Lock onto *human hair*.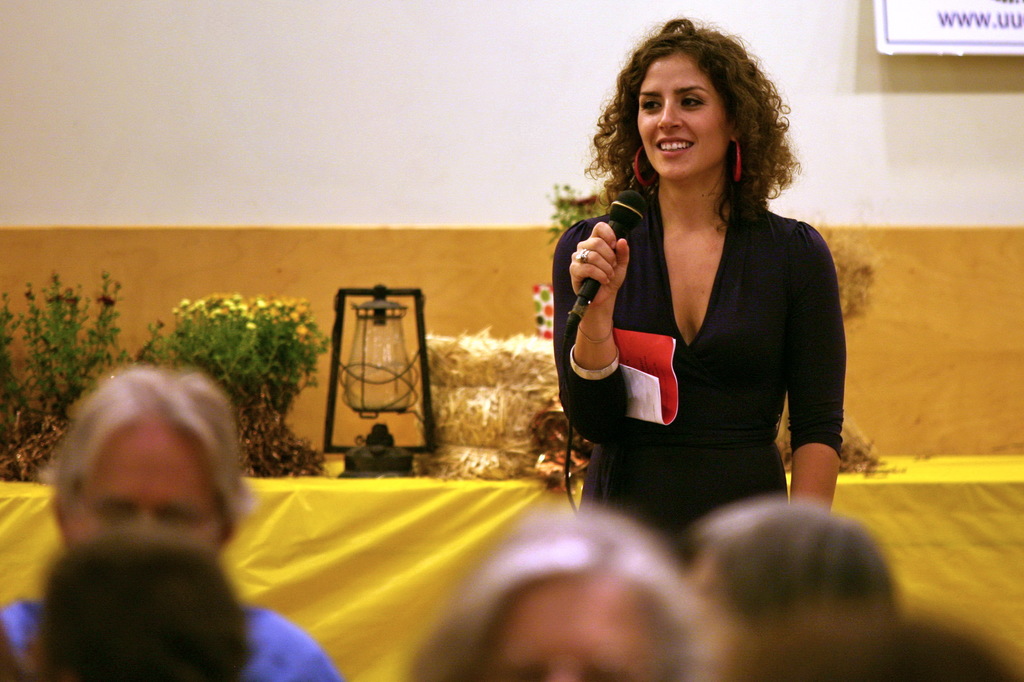
Locked: x1=701 y1=488 x2=906 y2=631.
